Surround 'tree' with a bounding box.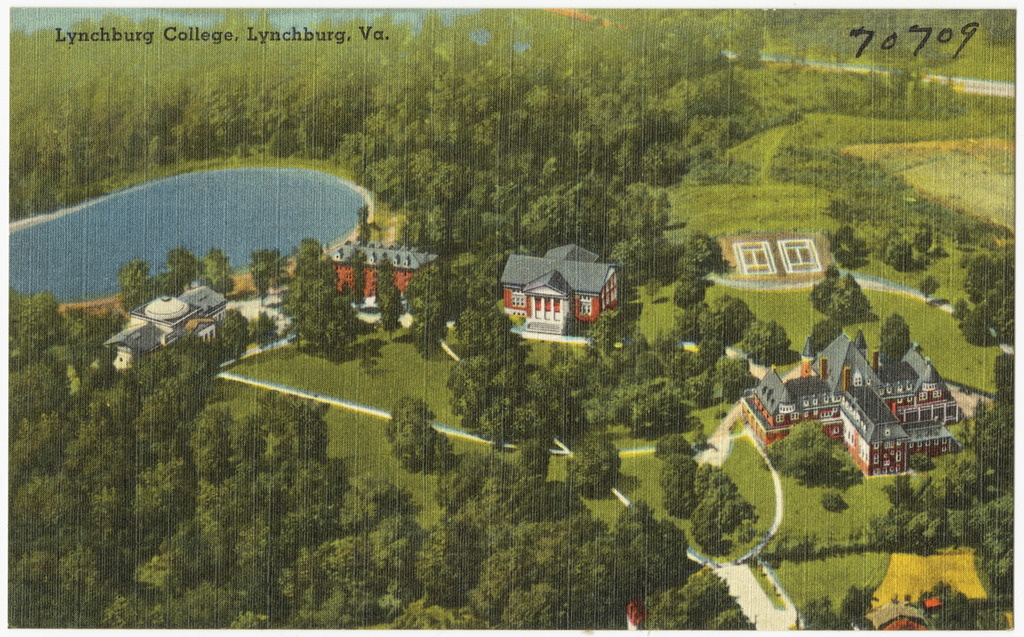
BBox(798, 261, 841, 311).
